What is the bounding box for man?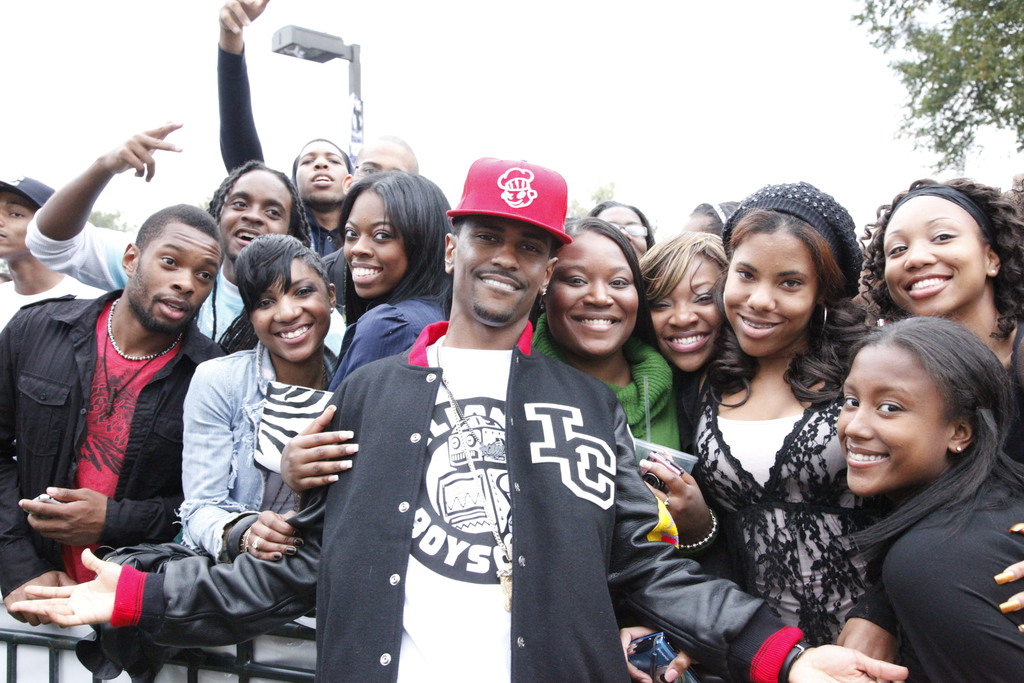
<box>14,159,906,682</box>.
